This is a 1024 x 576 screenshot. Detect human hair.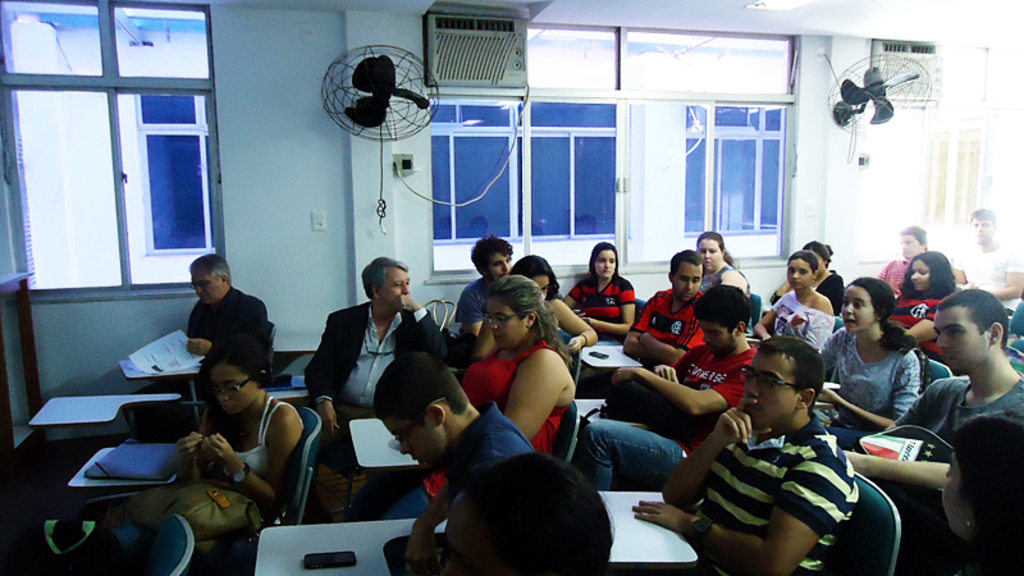
{"left": 493, "top": 271, "right": 572, "bottom": 366}.
